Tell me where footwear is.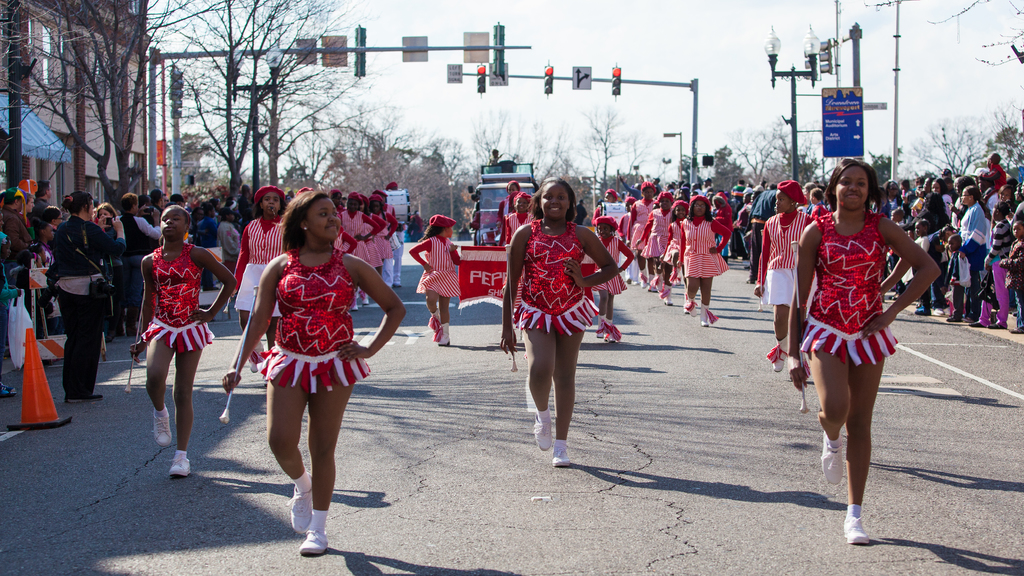
footwear is at 300, 530, 331, 560.
